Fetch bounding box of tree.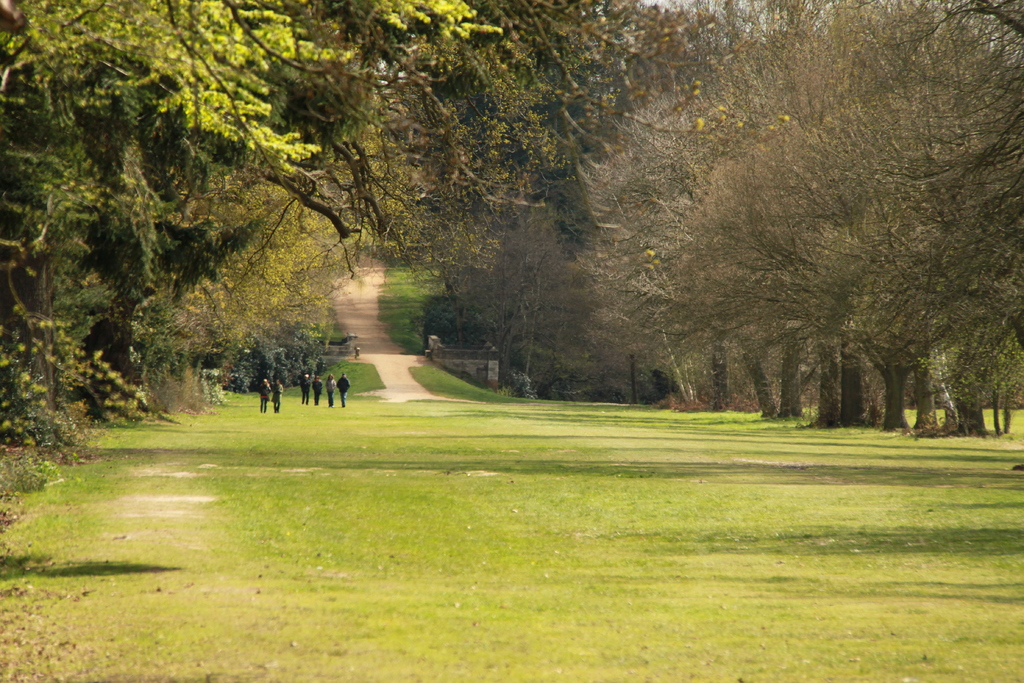
Bbox: box(0, 0, 501, 527).
